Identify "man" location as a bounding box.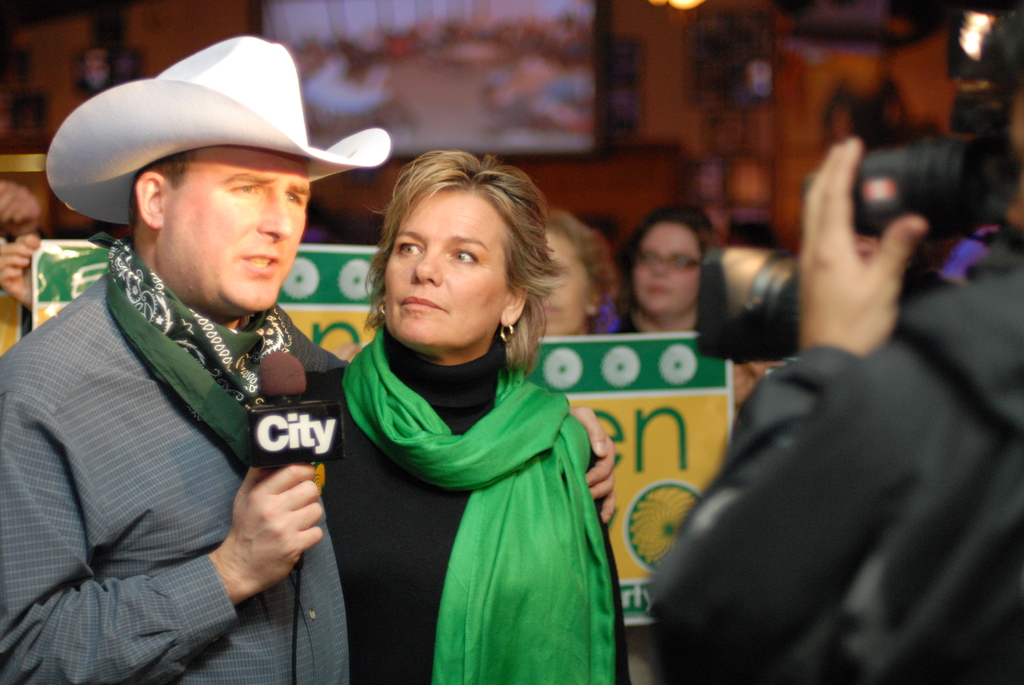
left=0, top=26, right=620, bottom=684.
